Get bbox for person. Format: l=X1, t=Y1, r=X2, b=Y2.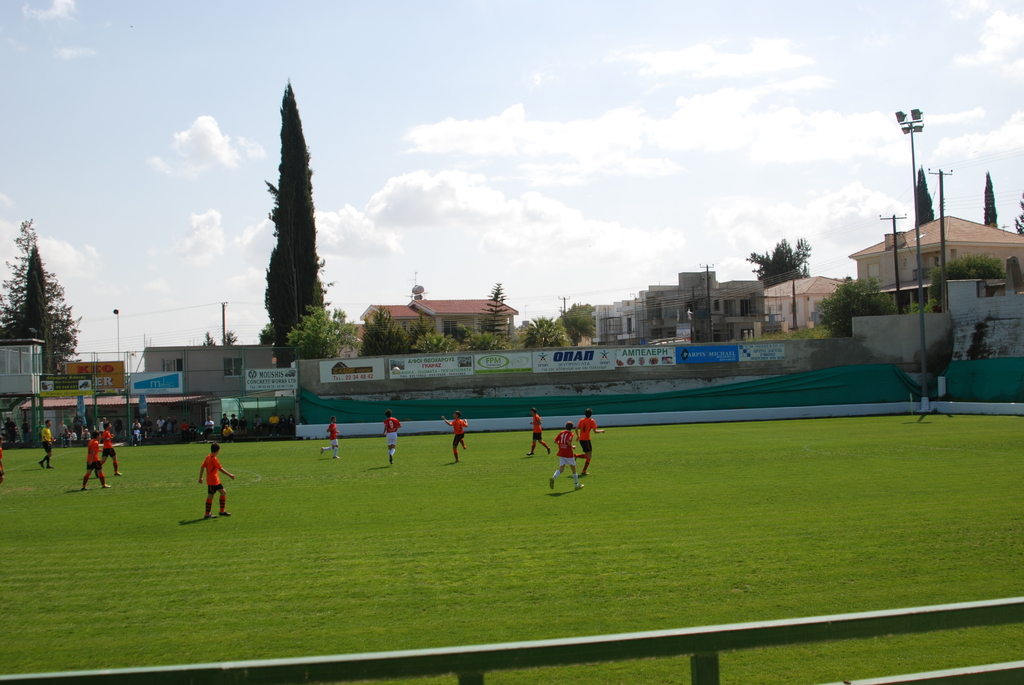
l=570, t=409, r=604, b=475.
